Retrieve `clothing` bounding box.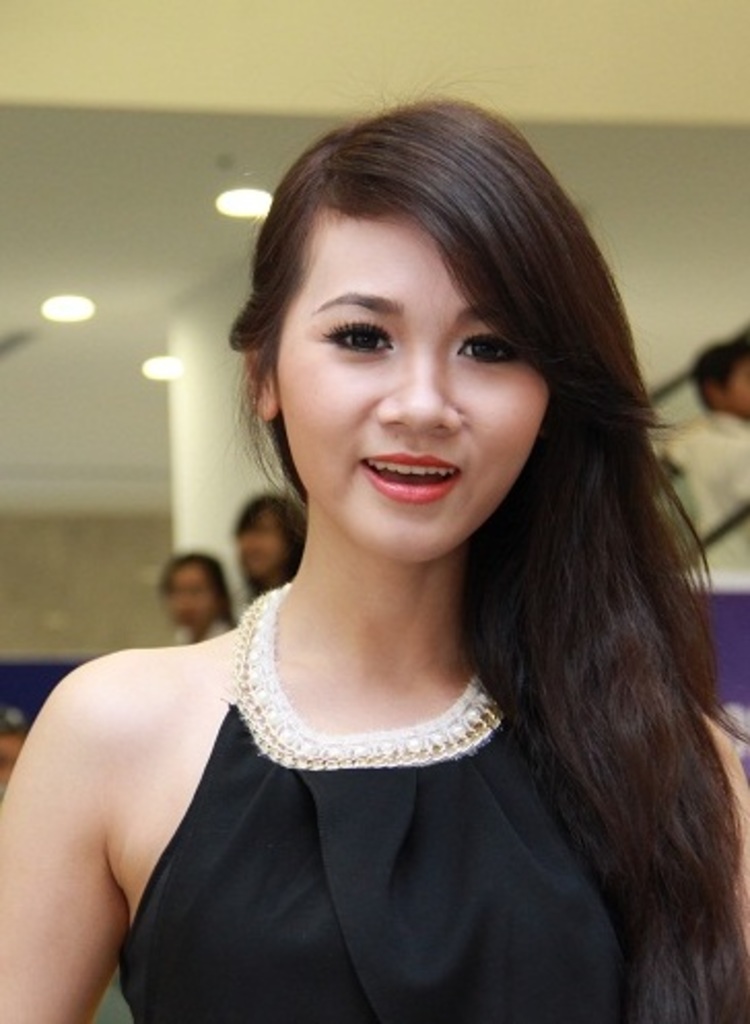
Bounding box: <box>21,575,649,987</box>.
